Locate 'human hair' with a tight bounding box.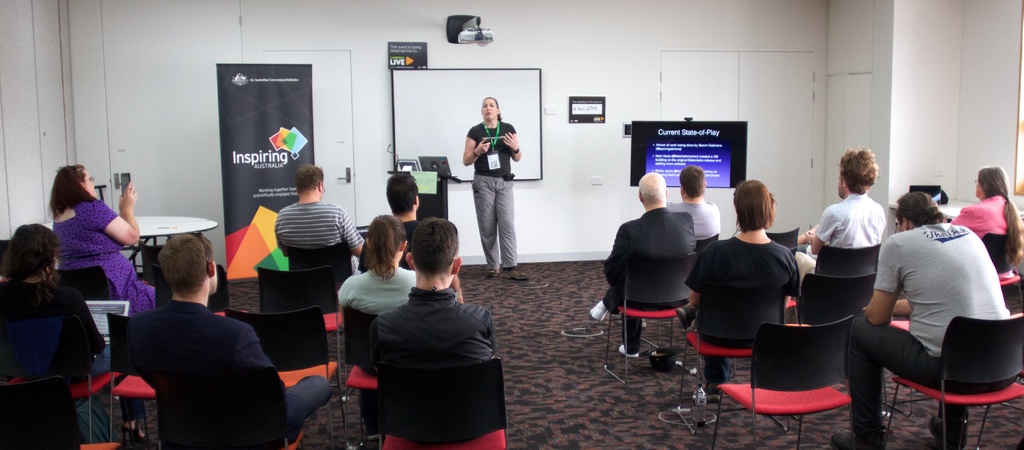
<bbox>158, 232, 216, 298</bbox>.
